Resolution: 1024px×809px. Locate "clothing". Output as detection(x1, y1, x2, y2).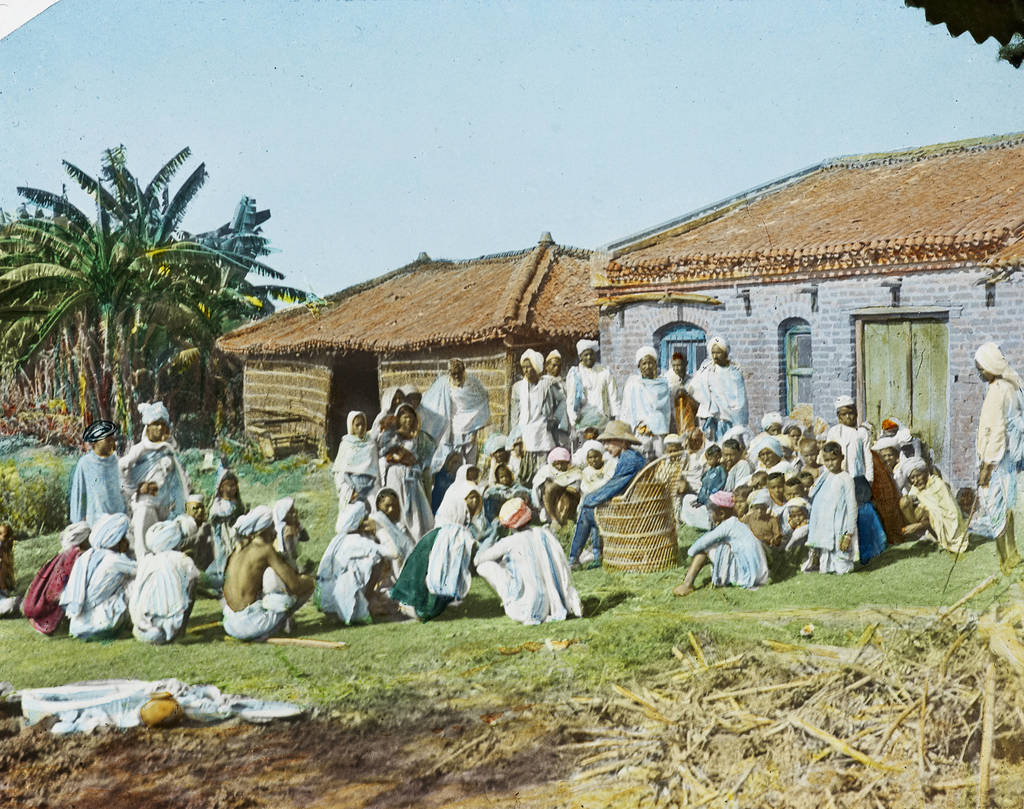
detection(387, 495, 475, 623).
